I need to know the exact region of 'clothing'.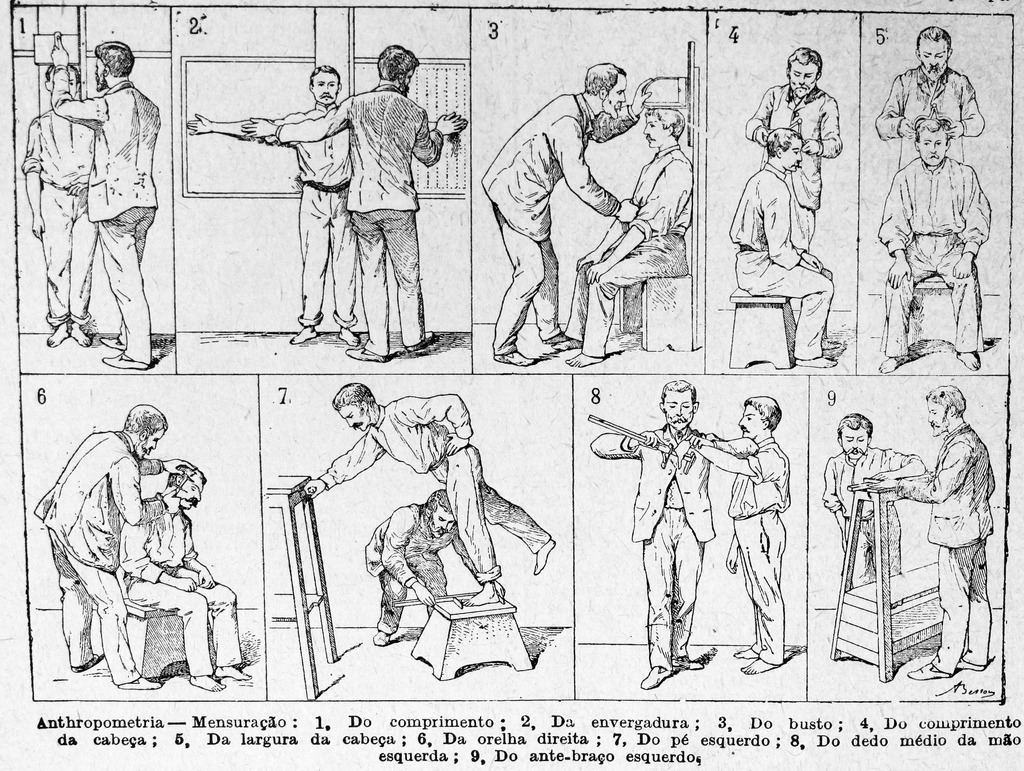
Region: 278/85/445/353.
